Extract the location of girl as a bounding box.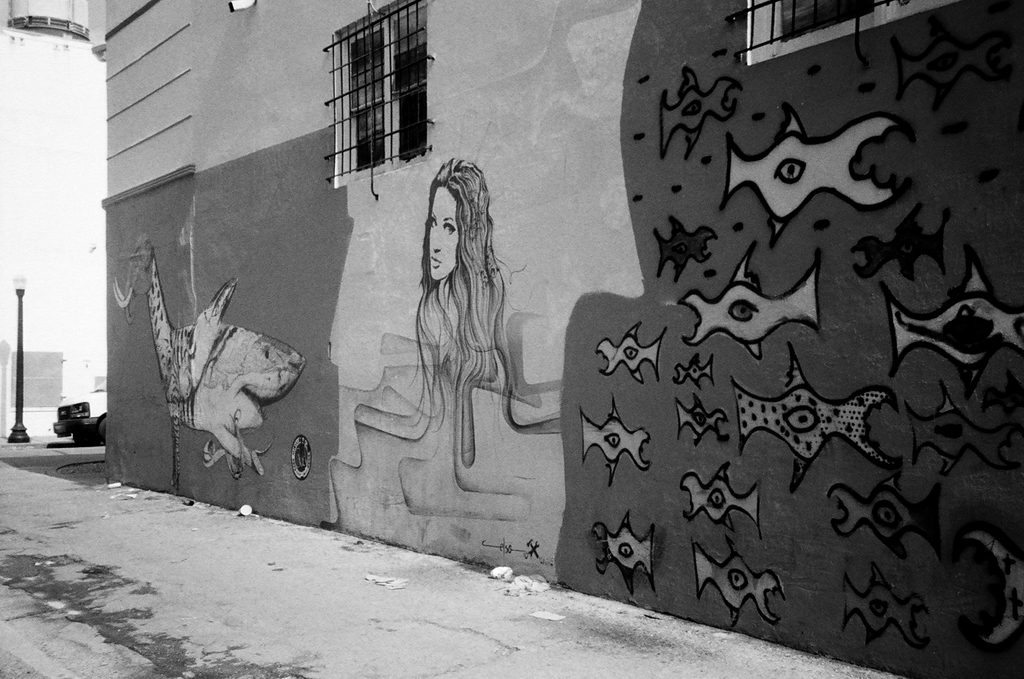
{"left": 401, "top": 164, "right": 523, "bottom": 429}.
